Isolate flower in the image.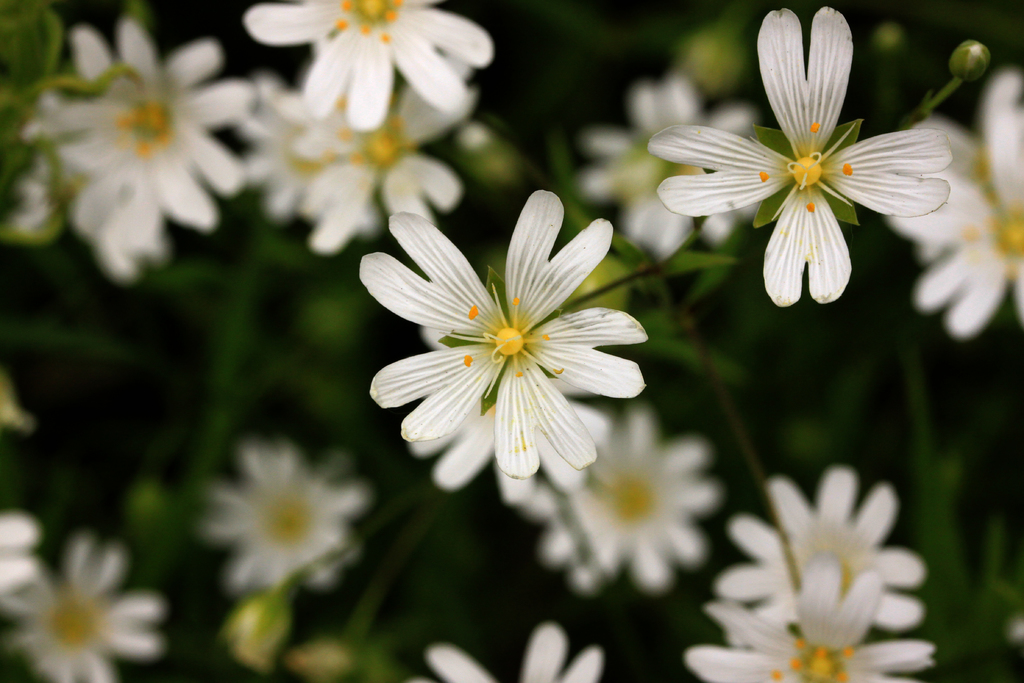
Isolated region: <region>3, 531, 170, 682</region>.
